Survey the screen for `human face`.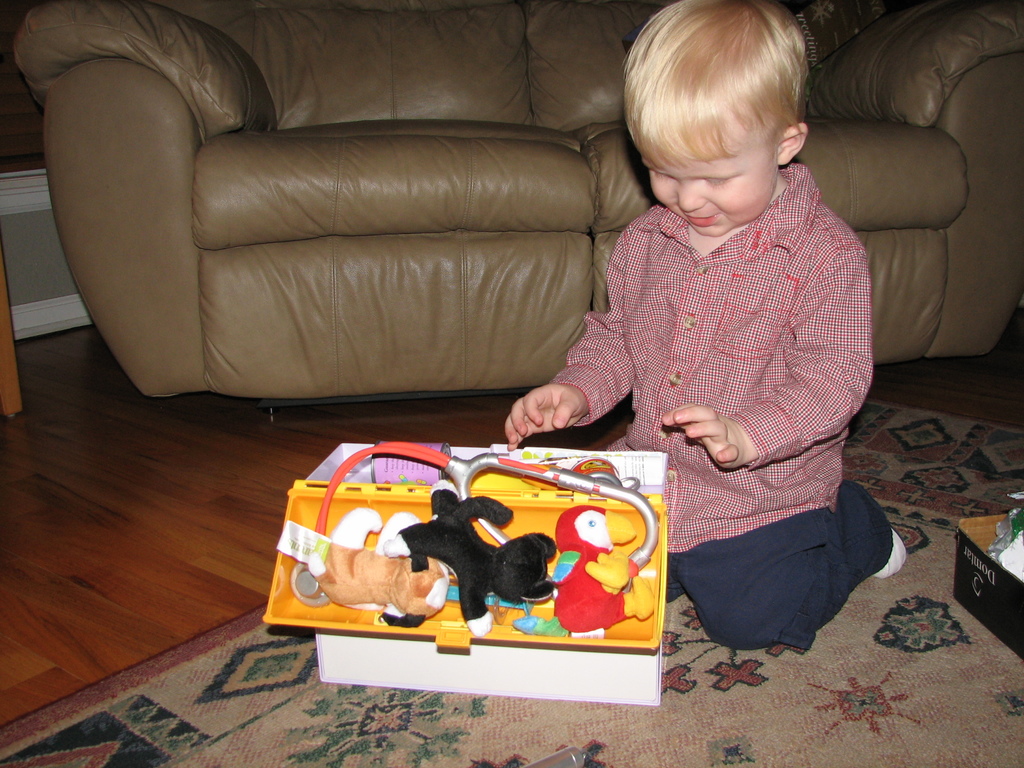
Survey found: bbox=[644, 134, 779, 234].
